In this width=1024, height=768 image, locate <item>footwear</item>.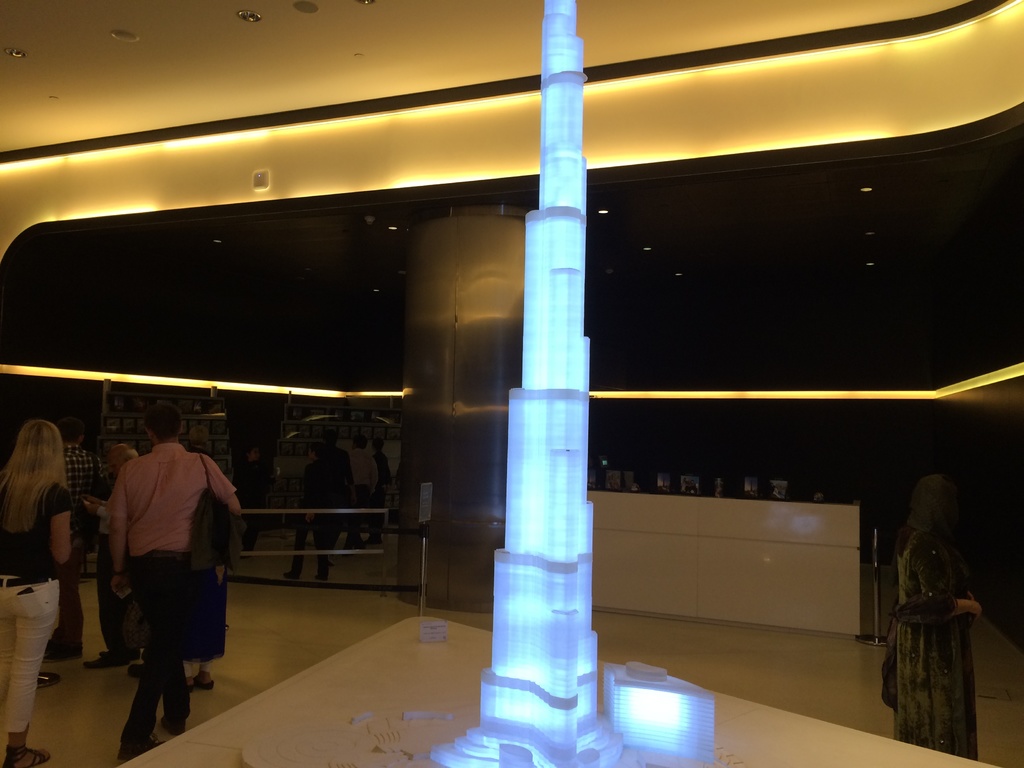
Bounding box: [x1=196, y1=673, x2=219, y2=691].
